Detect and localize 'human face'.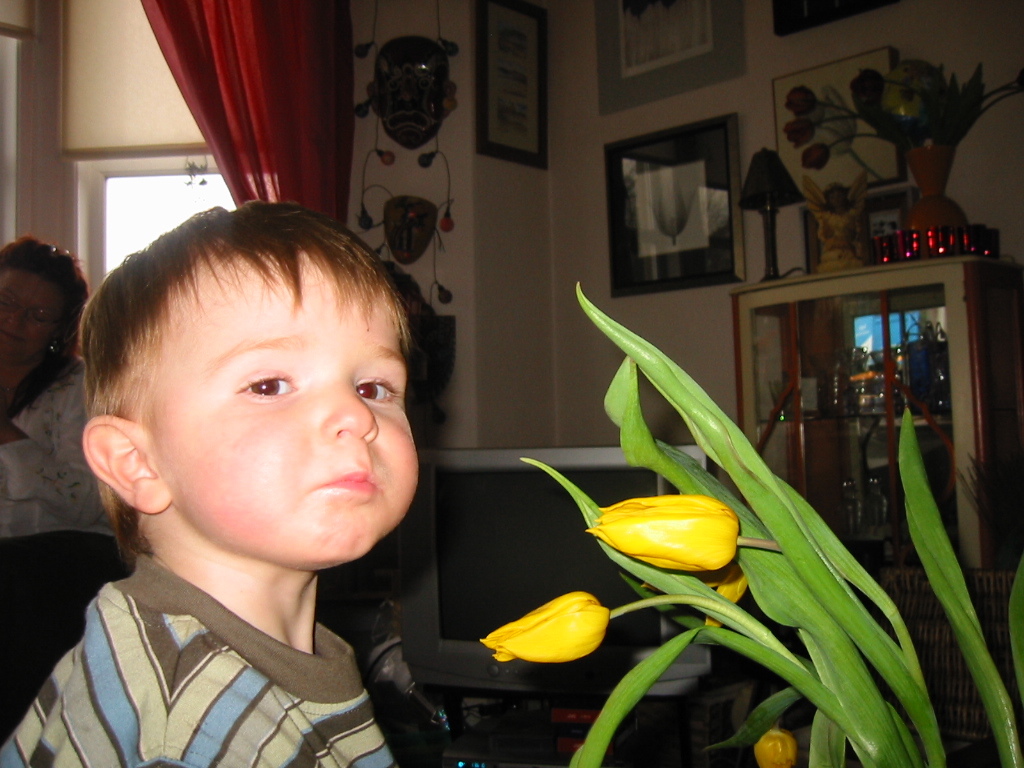
Localized at (149, 248, 420, 567).
